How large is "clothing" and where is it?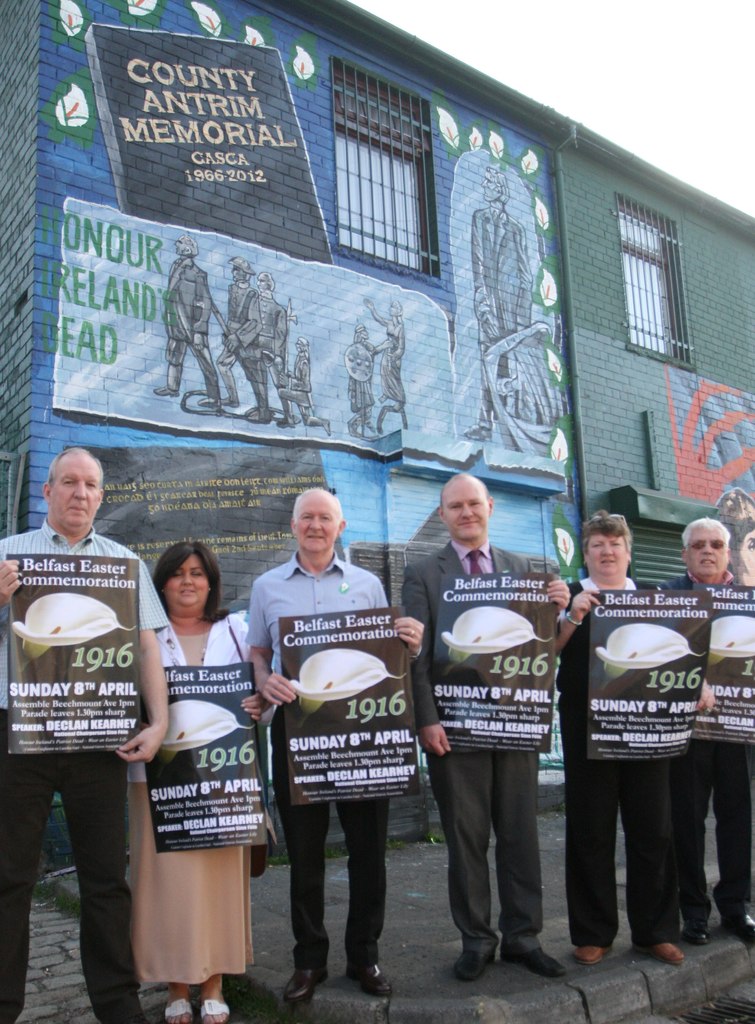
Bounding box: 472 205 531 429.
